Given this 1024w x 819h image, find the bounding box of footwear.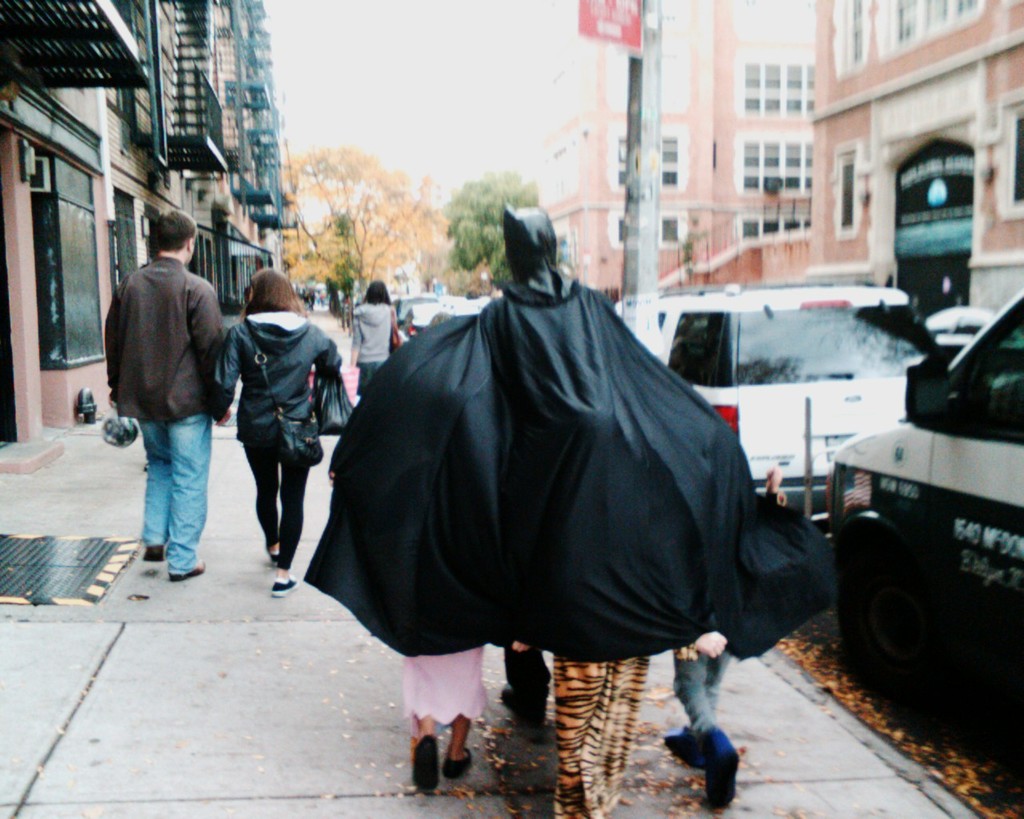
rect(140, 541, 163, 566).
